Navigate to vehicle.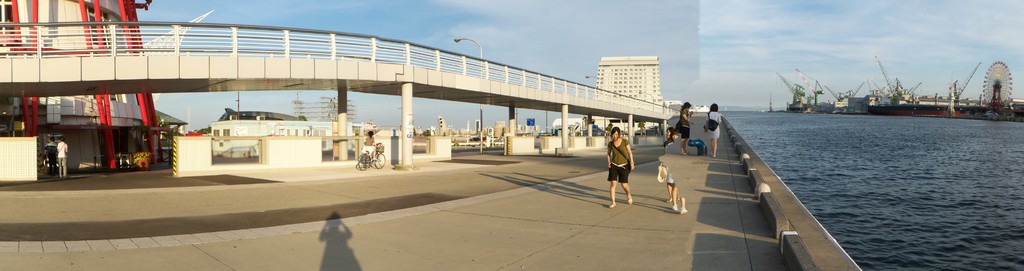
Navigation target: (left=356, top=143, right=383, bottom=169).
